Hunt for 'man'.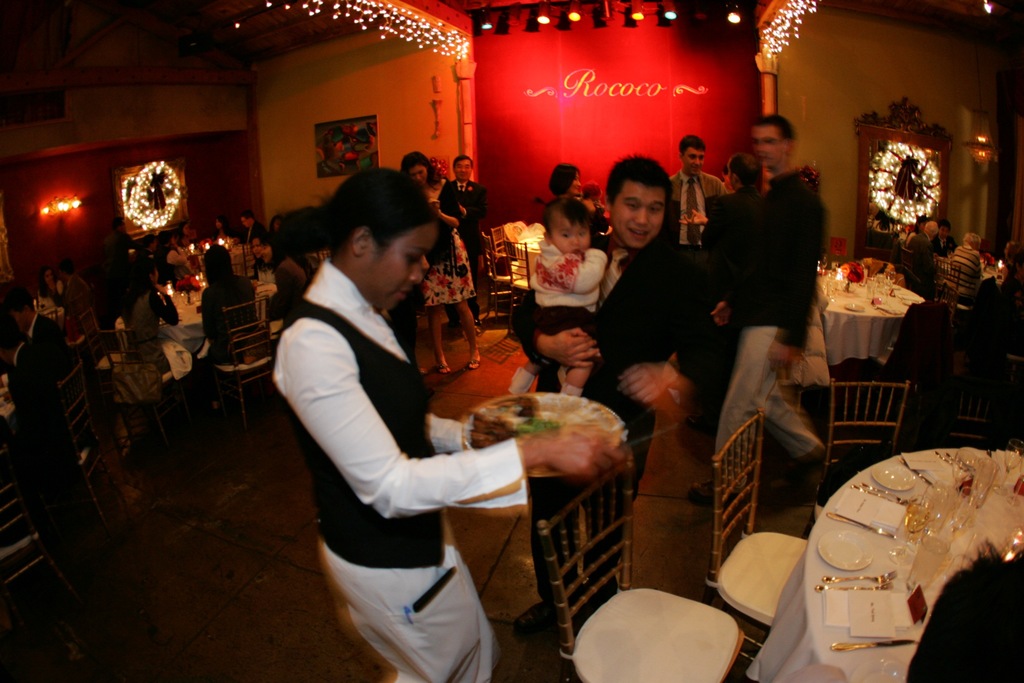
Hunted down at [left=435, top=150, right=492, bottom=333].
